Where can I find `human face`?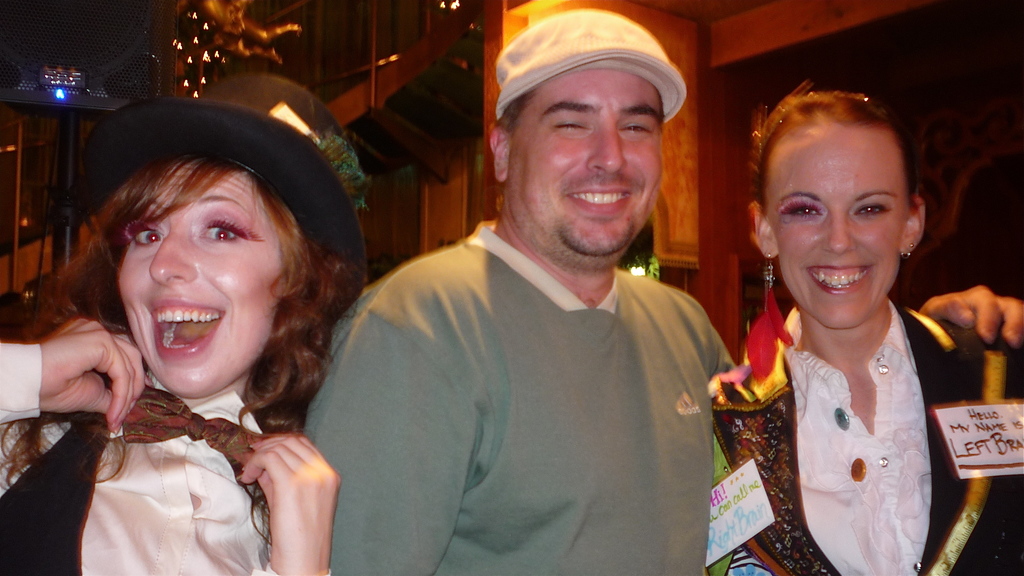
You can find it at select_region(765, 121, 906, 329).
